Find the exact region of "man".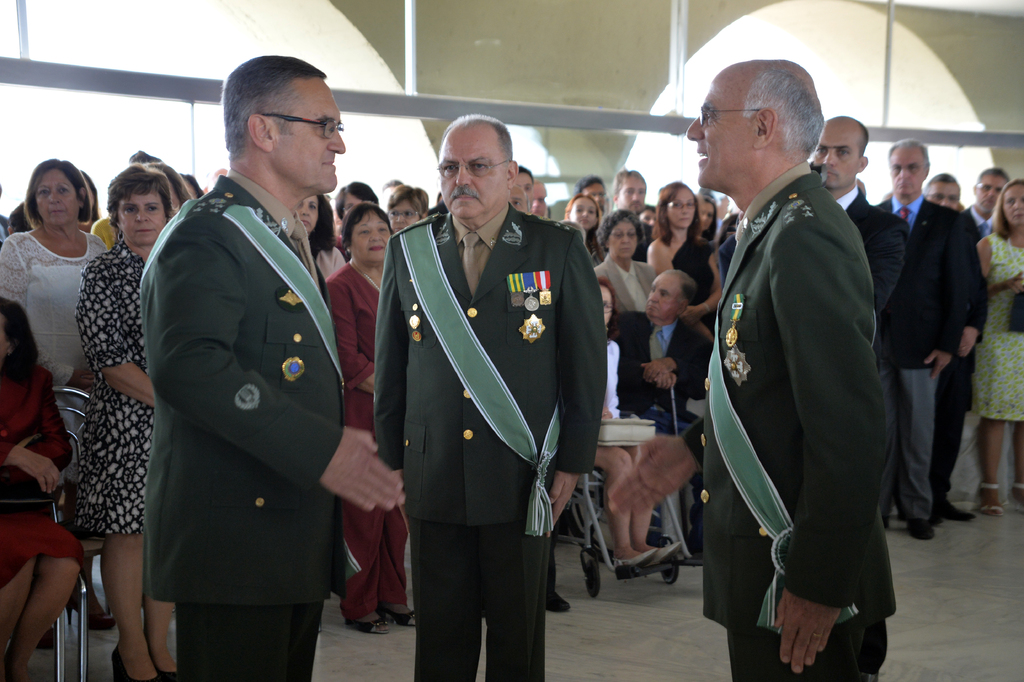
Exact region: region(716, 113, 884, 526).
